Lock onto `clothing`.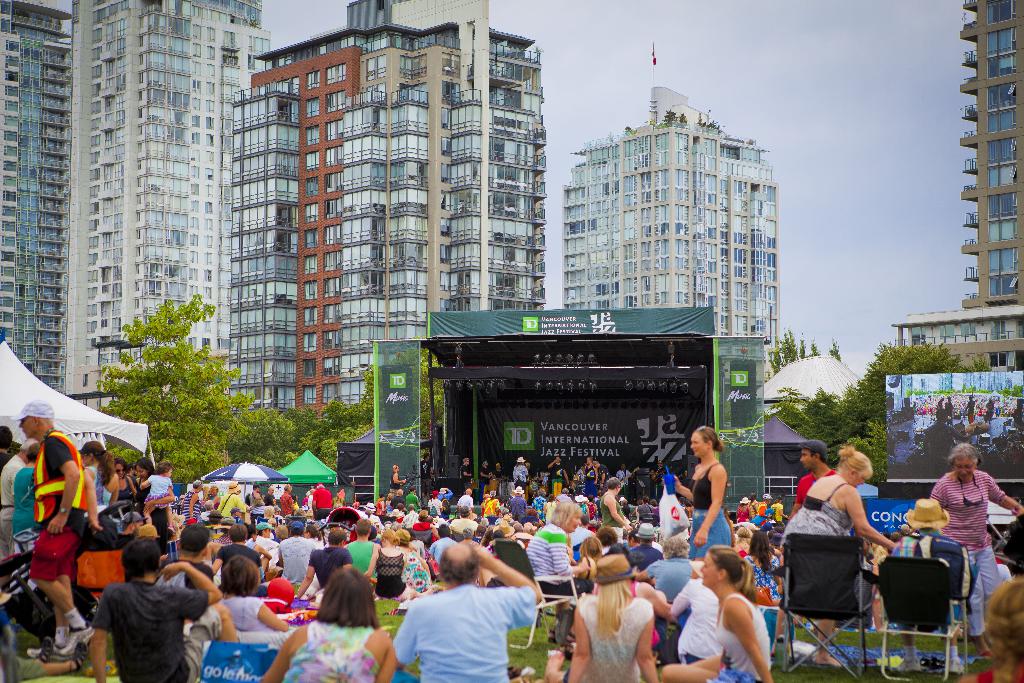
Locked: l=686, t=462, r=730, b=560.
